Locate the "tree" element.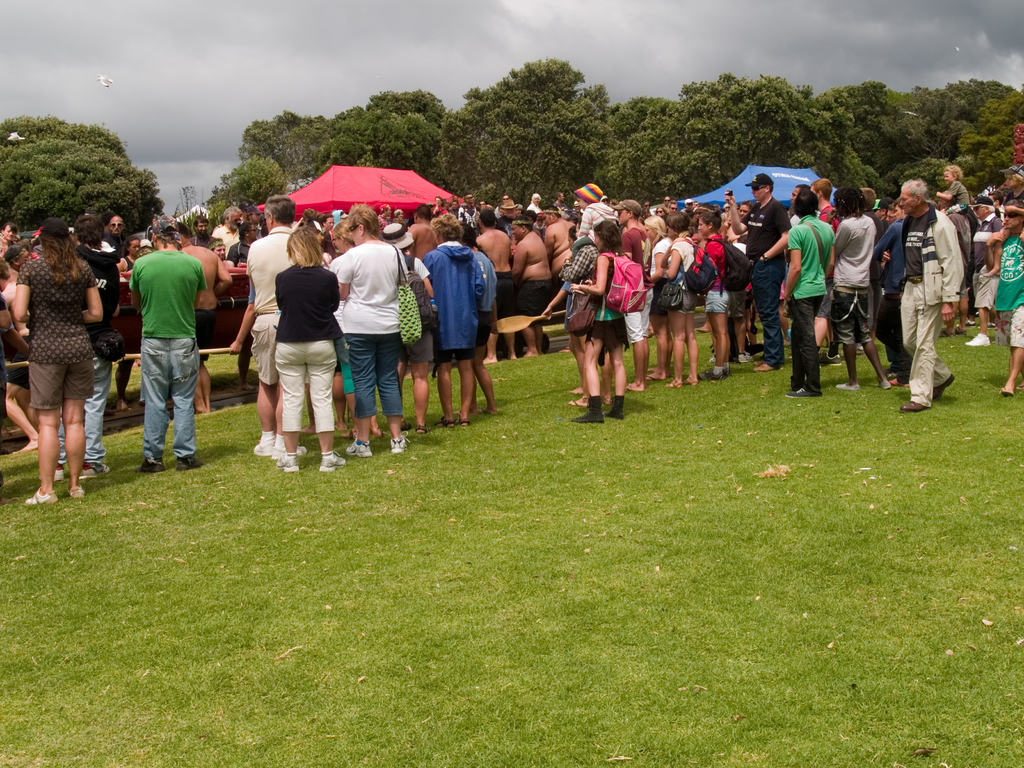
Element bbox: x1=440, y1=58, x2=610, y2=206.
